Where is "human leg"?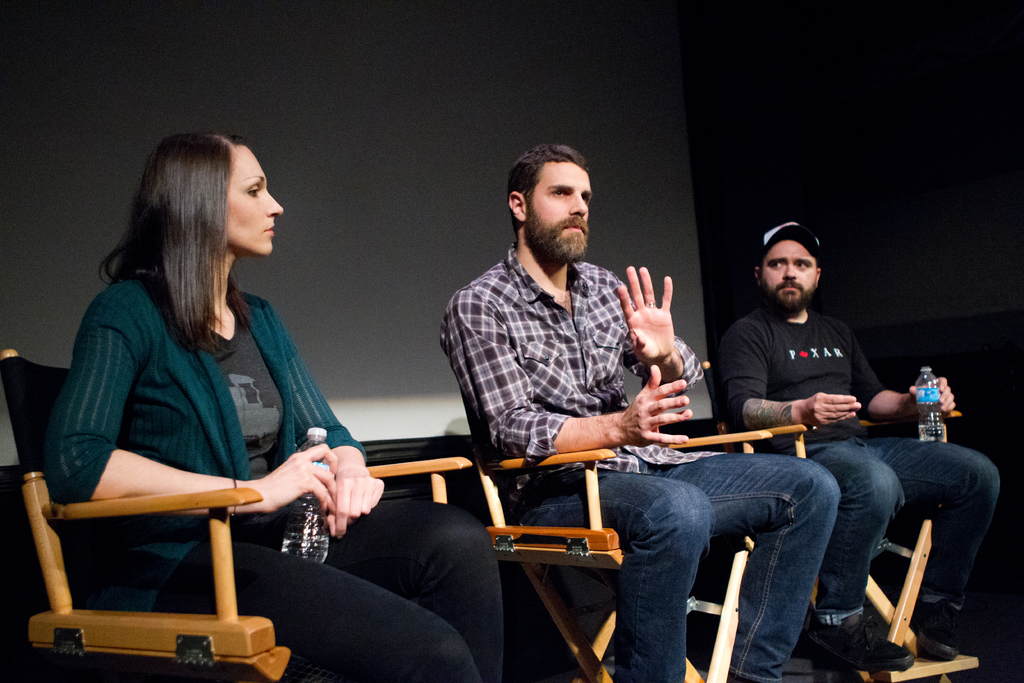
BBox(650, 453, 844, 682).
